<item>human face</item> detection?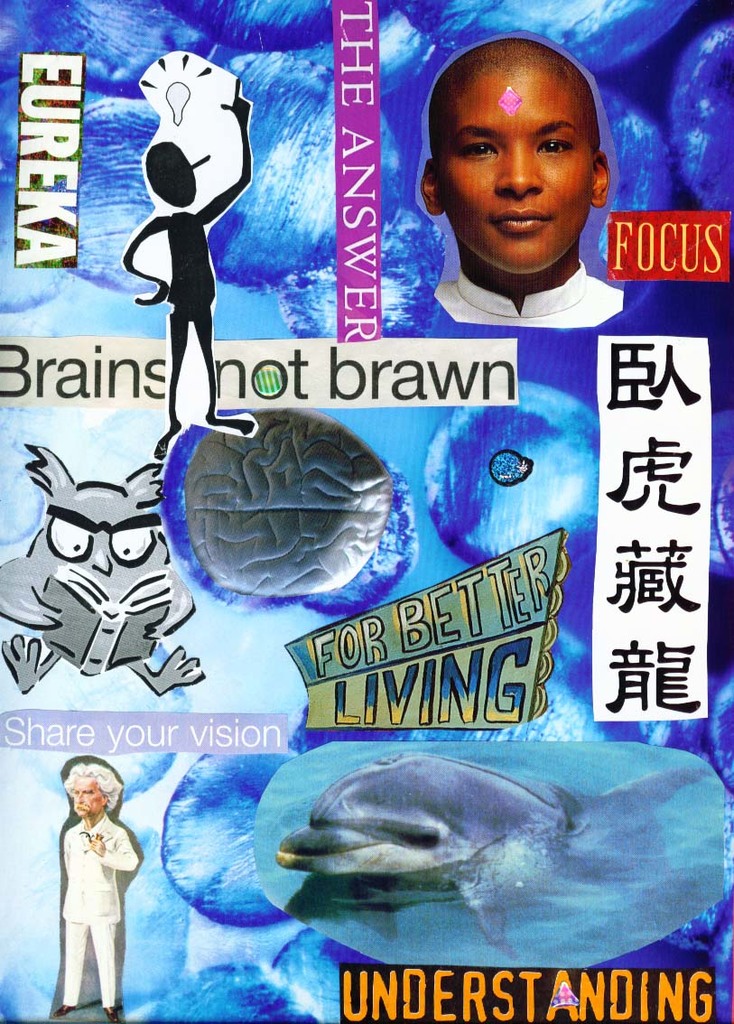
<region>442, 72, 594, 272</region>
